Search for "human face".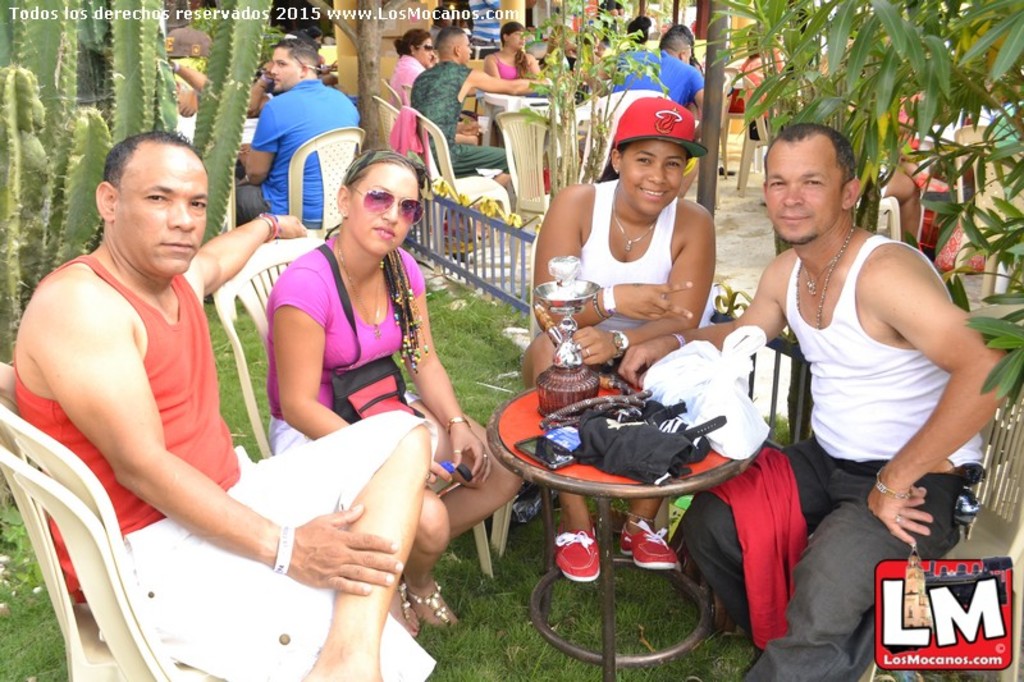
Found at bbox=(768, 145, 845, 246).
